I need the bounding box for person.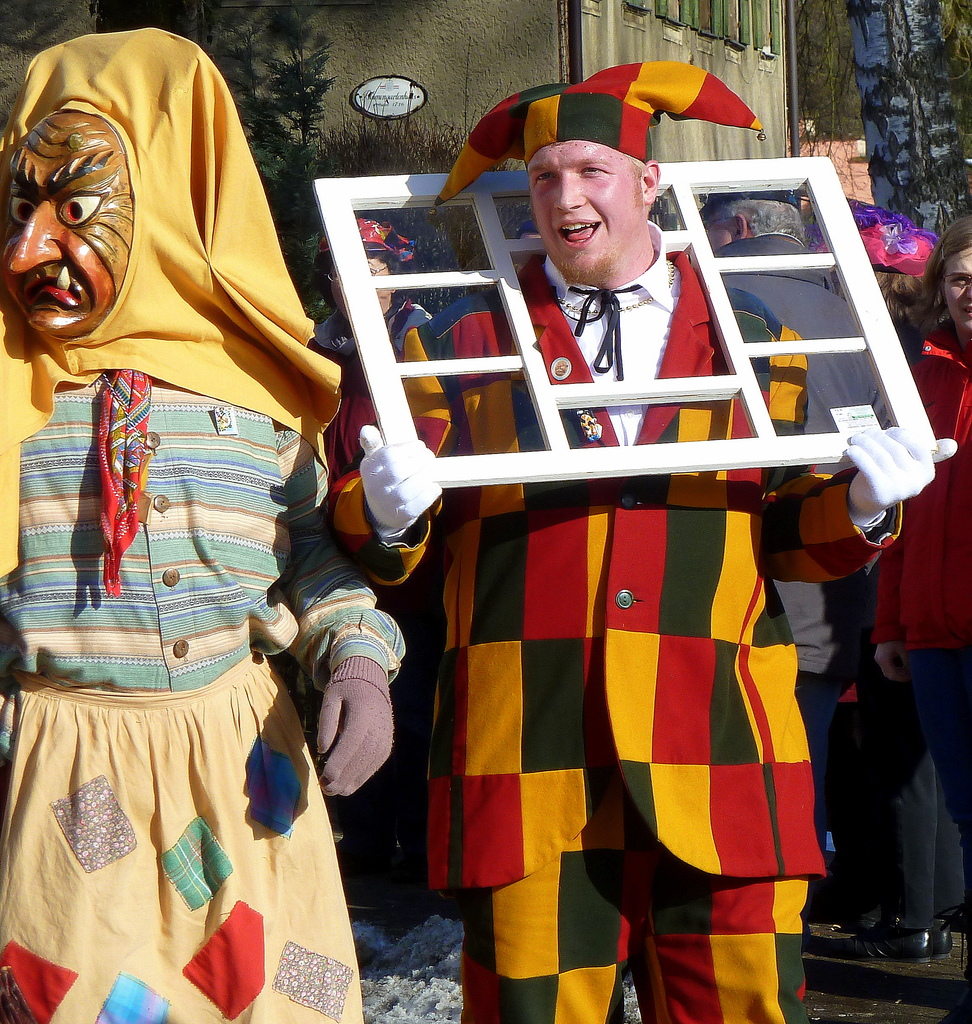
Here it is: (827, 225, 939, 356).
